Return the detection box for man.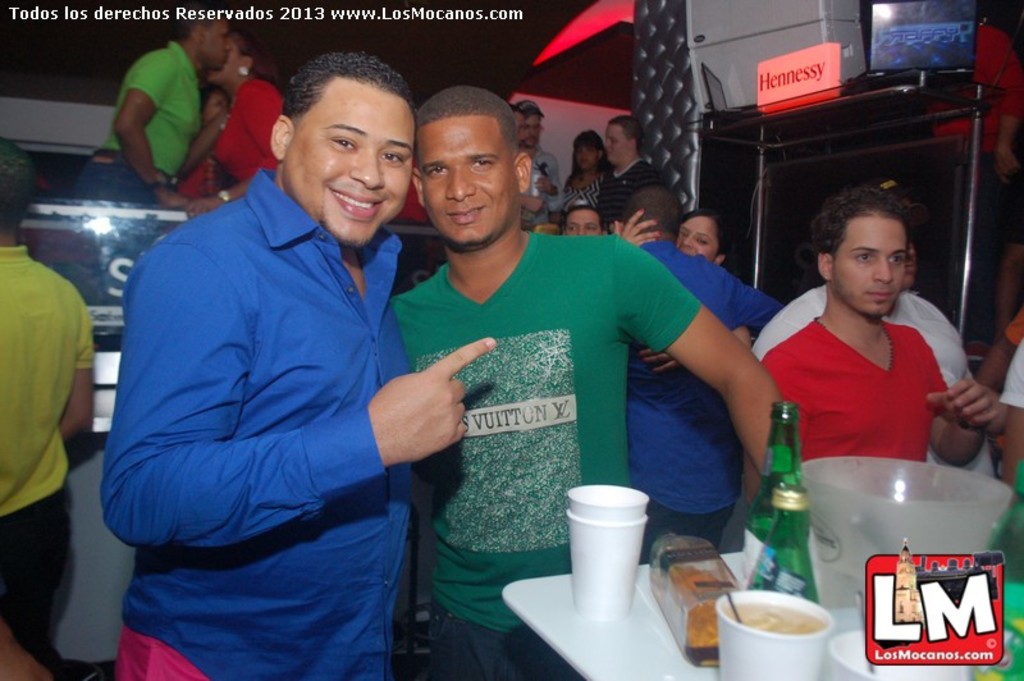
x1=388, y1=90, x2=774, y2=680.
